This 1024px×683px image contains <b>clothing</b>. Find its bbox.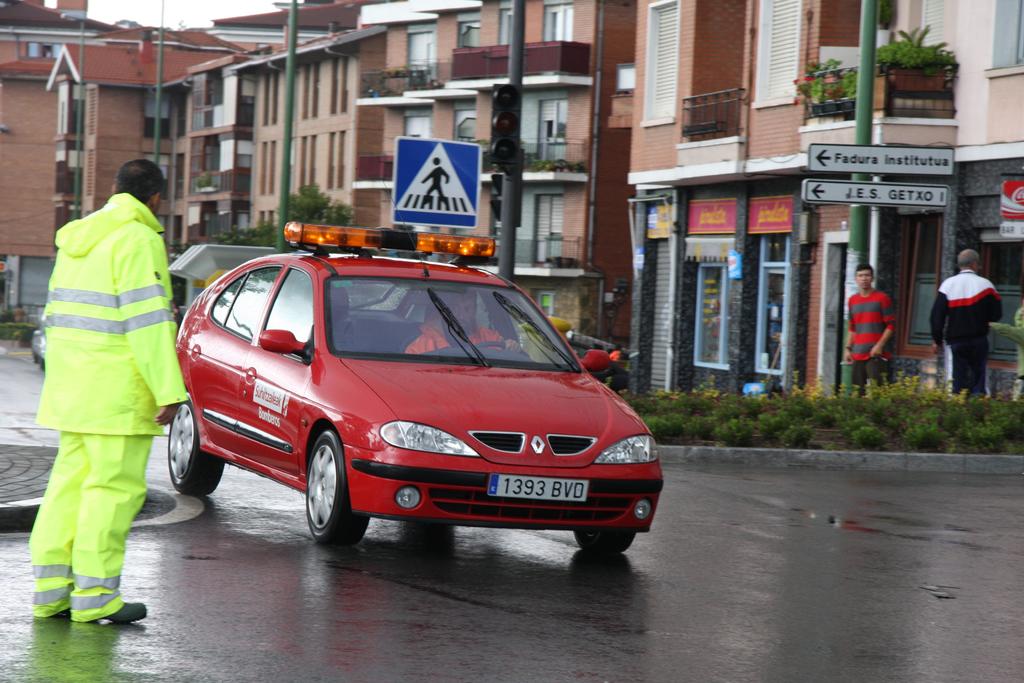
(400,321,499,358).
